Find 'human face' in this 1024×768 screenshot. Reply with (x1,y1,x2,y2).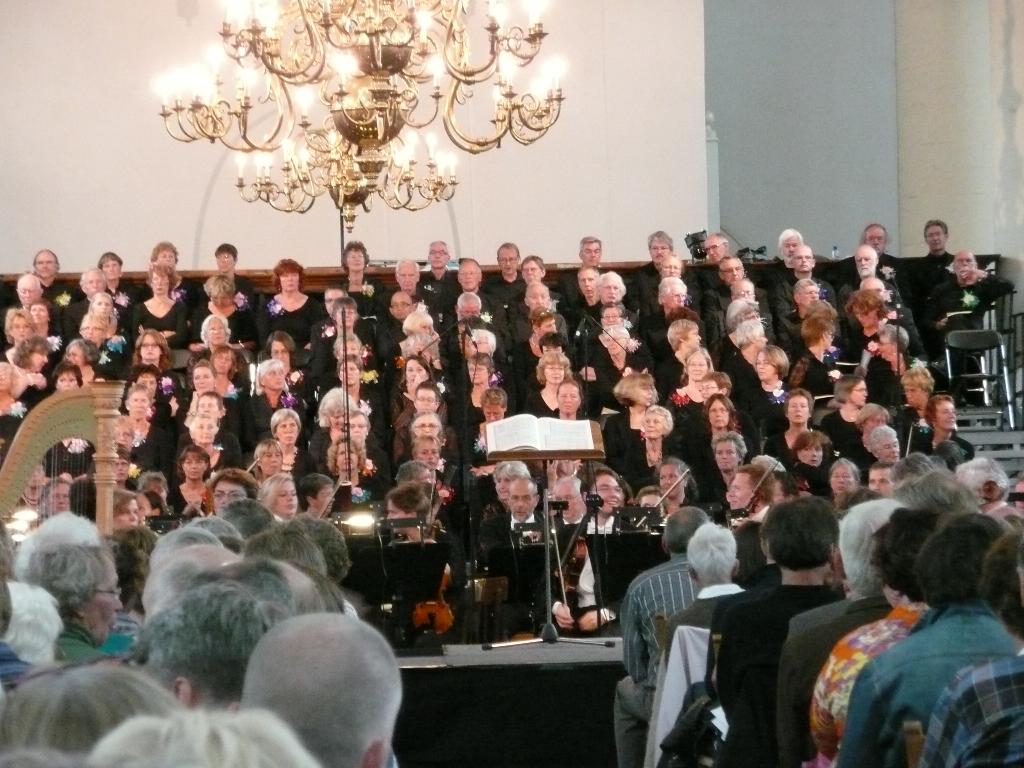
(704,241,729,264).
